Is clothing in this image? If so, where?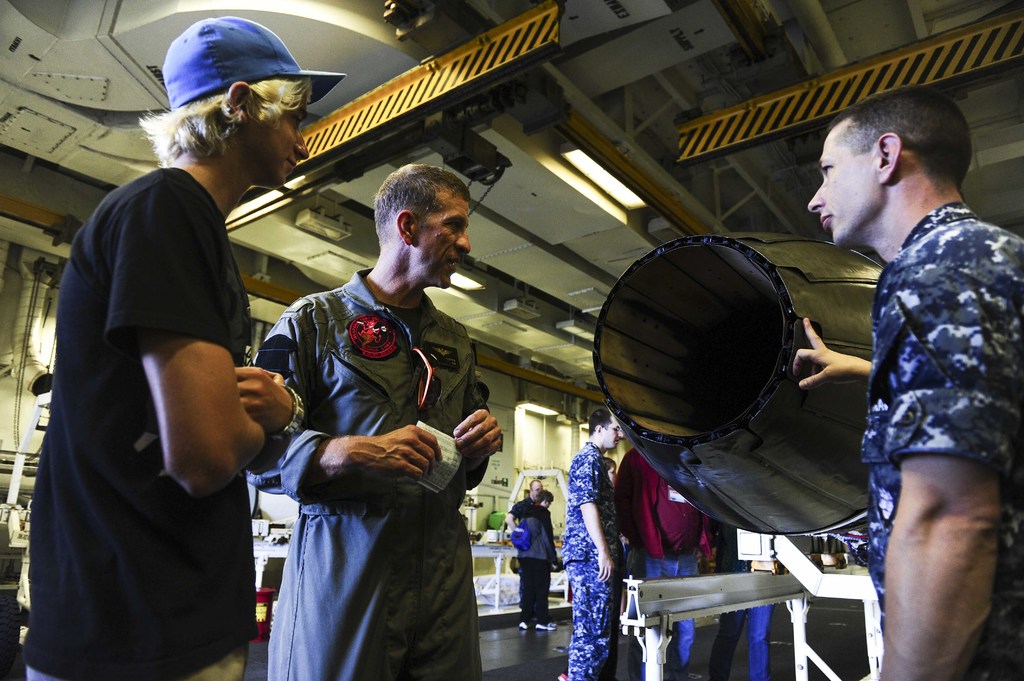
Yes, at <region>703, 522, 774, 680</region>.
